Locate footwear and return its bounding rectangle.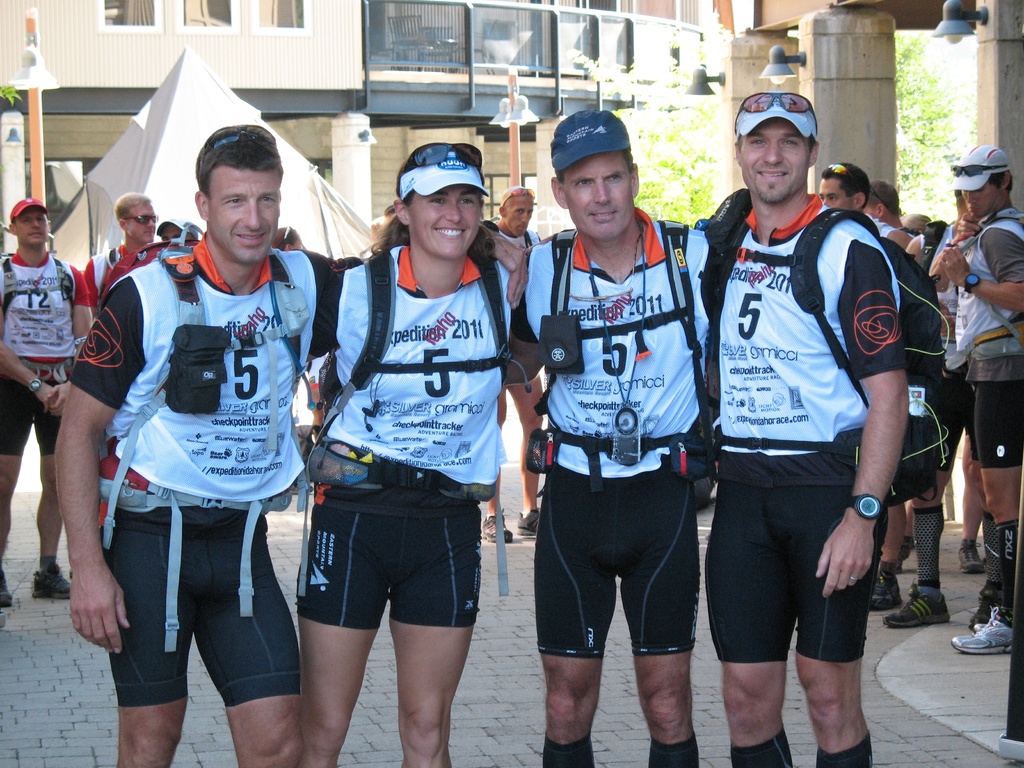
(952,533,977,574).
